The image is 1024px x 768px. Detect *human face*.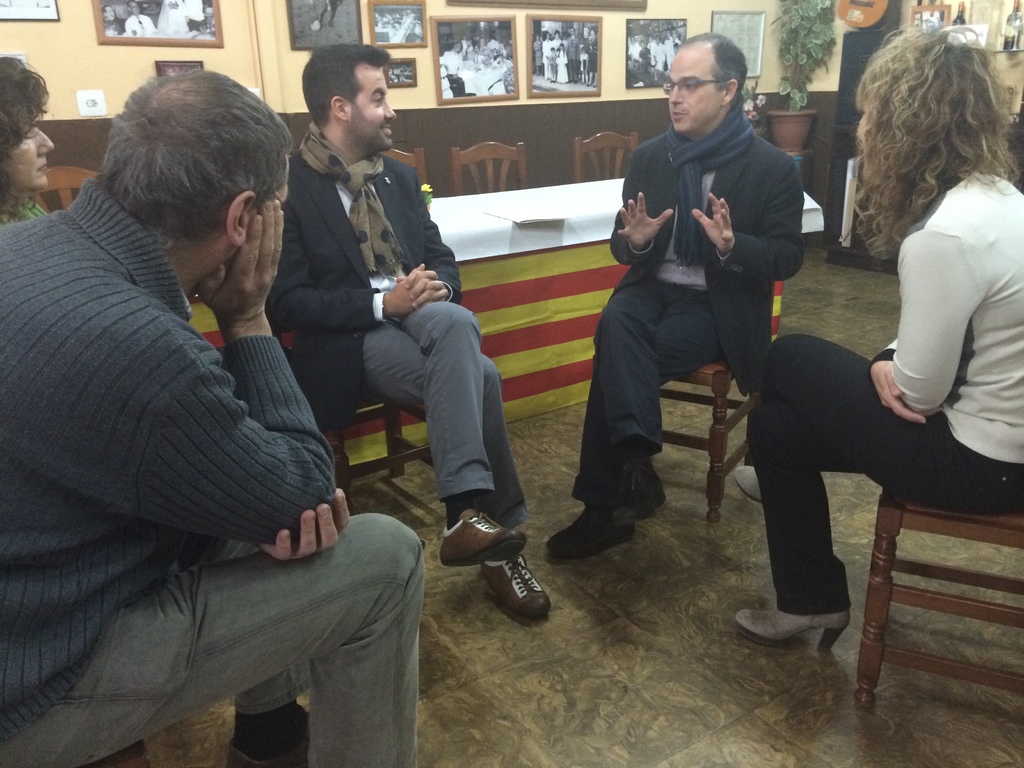
Detection: bbox=[348, 63, 400, 148].
